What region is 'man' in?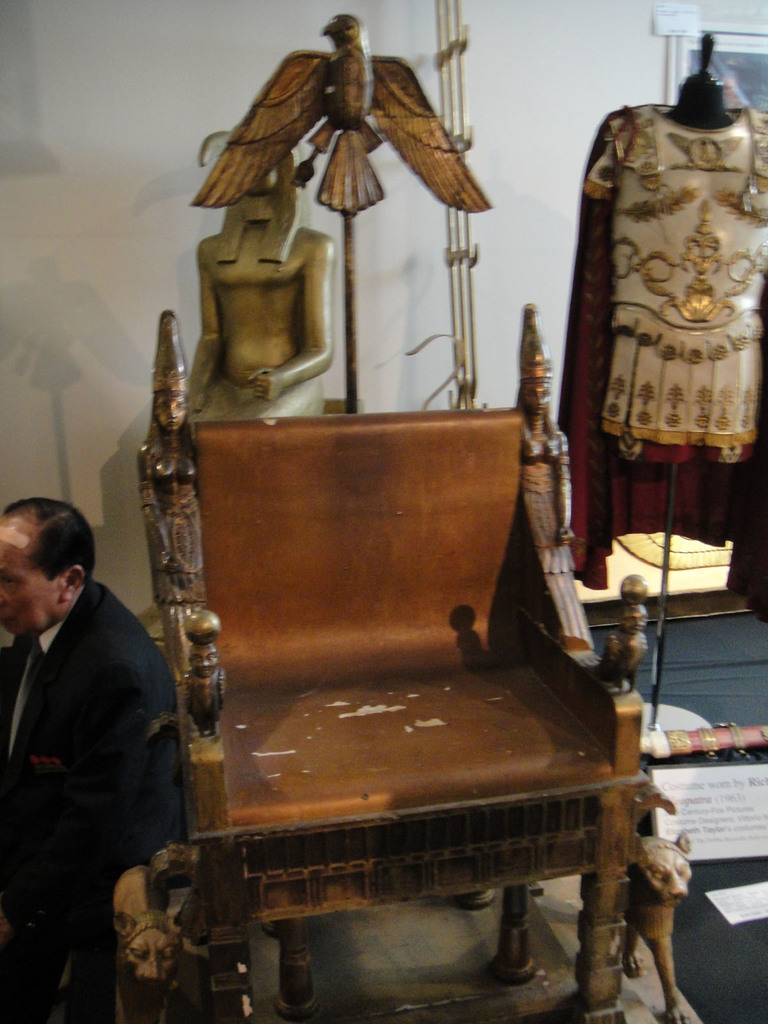
(x1=4, y1=440, x2=198, y2=994).
